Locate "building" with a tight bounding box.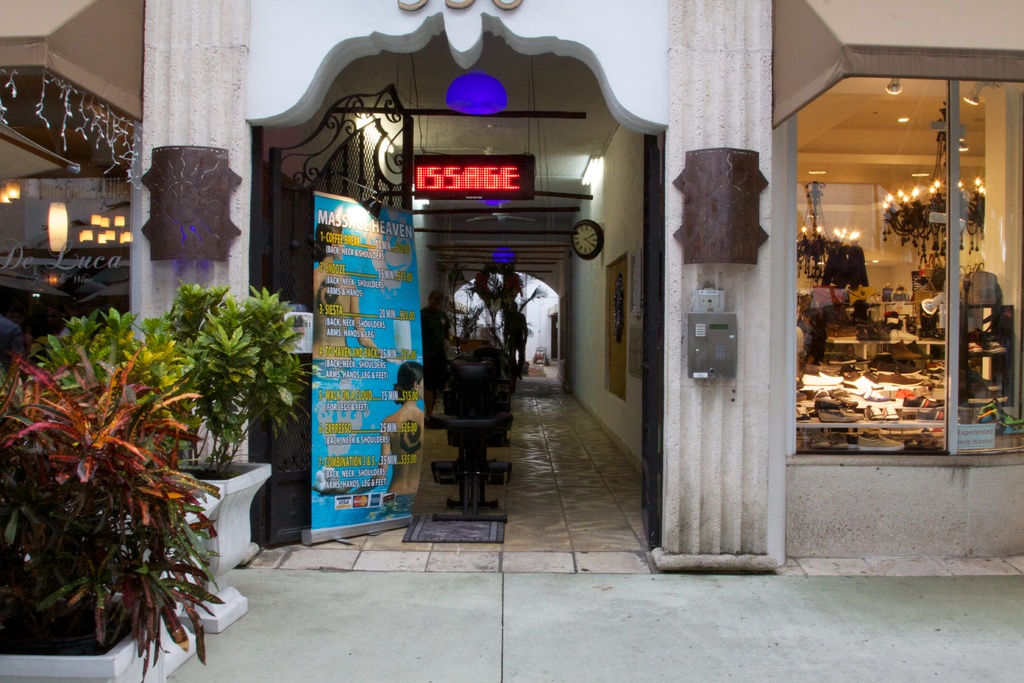
0:0:1023:579.
